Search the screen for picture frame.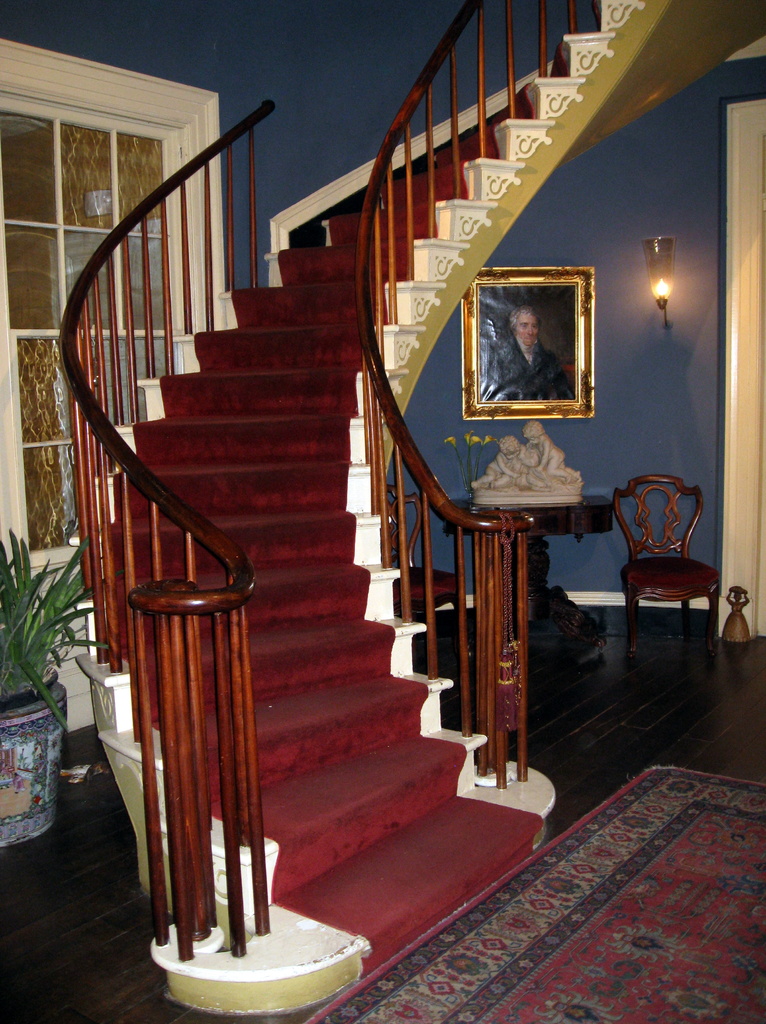
Found at Rect(469, 277, 611, 417).
